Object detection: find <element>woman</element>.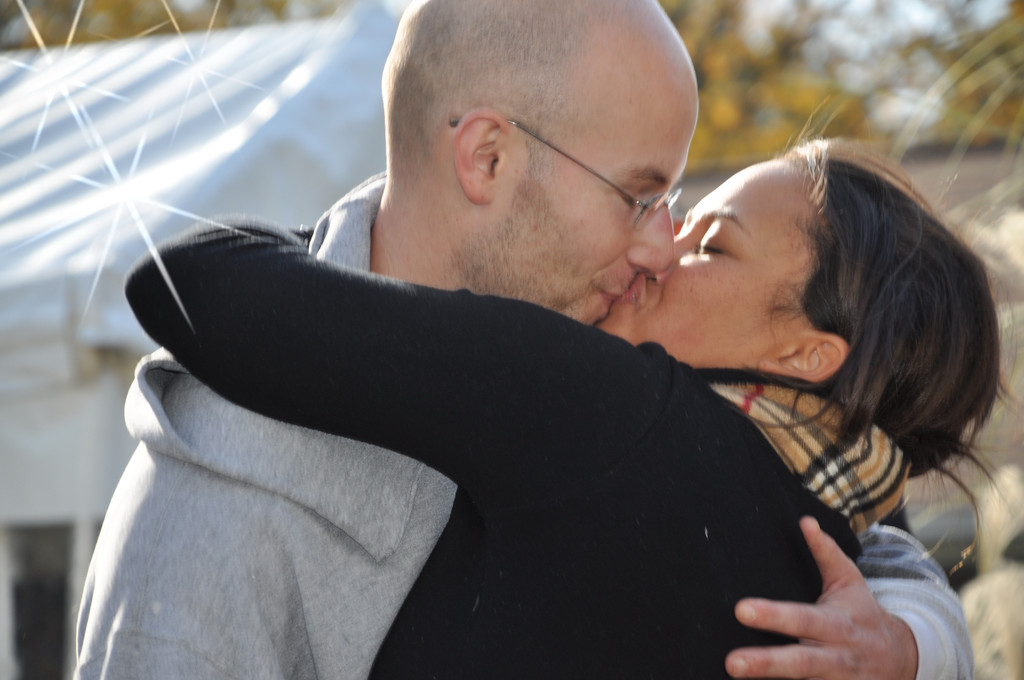
<region>100, 70, 934, 672</region>.
